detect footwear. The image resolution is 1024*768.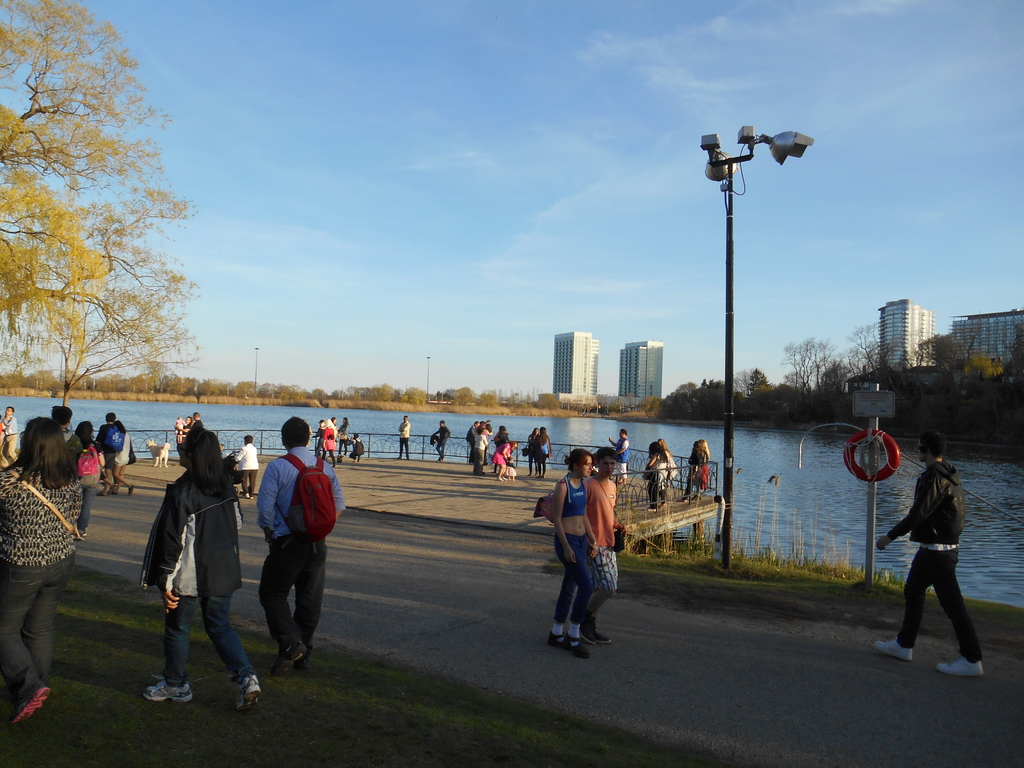
box=[407, 456, 411, 461].
